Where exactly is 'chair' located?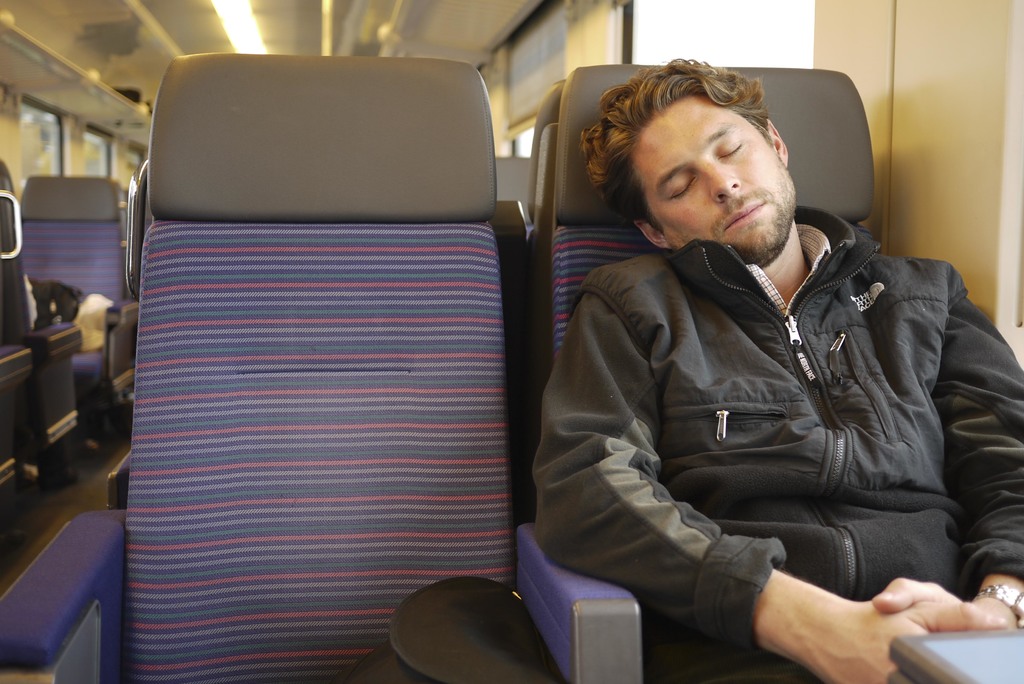
Its bounding box is l=0, t=49, r=639, b=683.
